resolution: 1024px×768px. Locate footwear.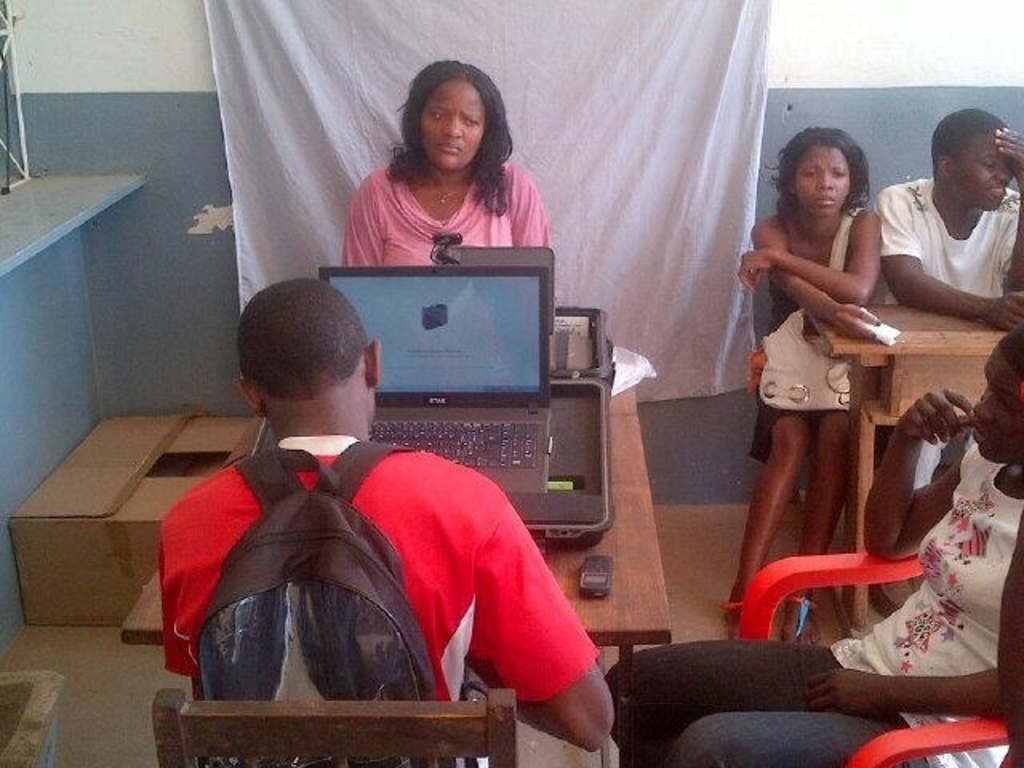
{"x1": 723, "y1": 595, "x2": 742, "y2": 635}.
